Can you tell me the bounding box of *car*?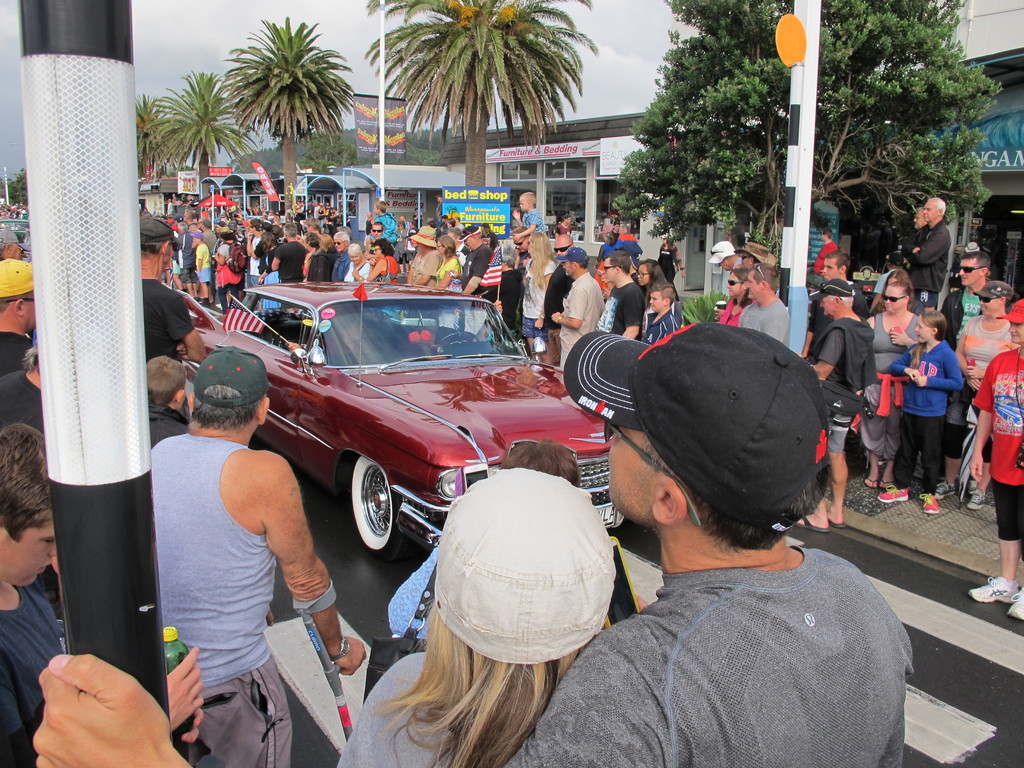
[left=175, top=282, right=641, bottom=557].
